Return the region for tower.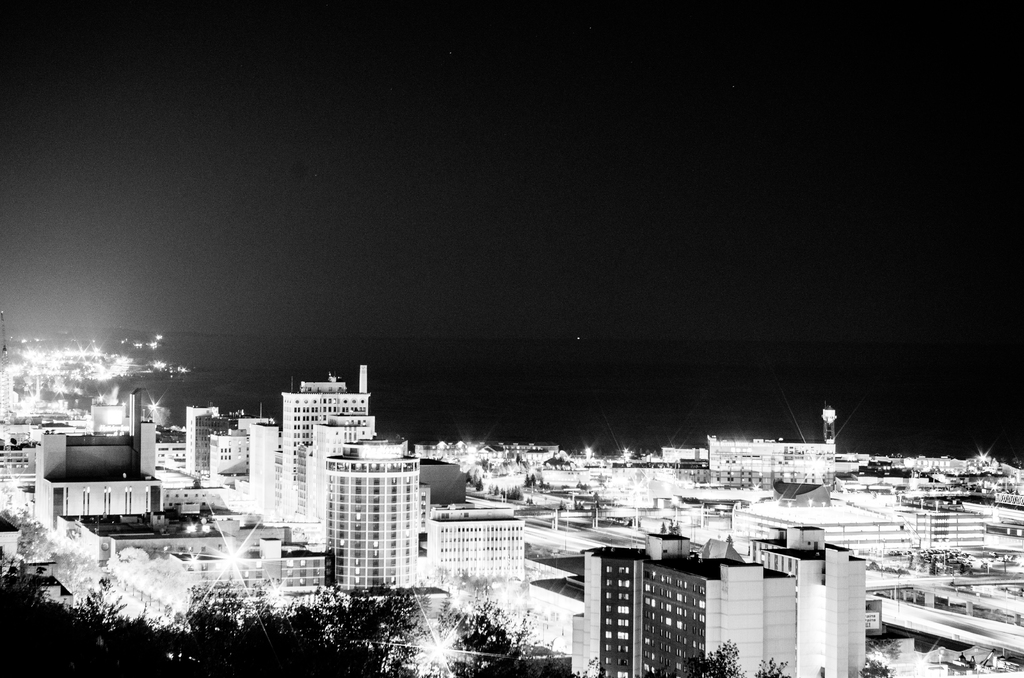
571,520,716,677.
